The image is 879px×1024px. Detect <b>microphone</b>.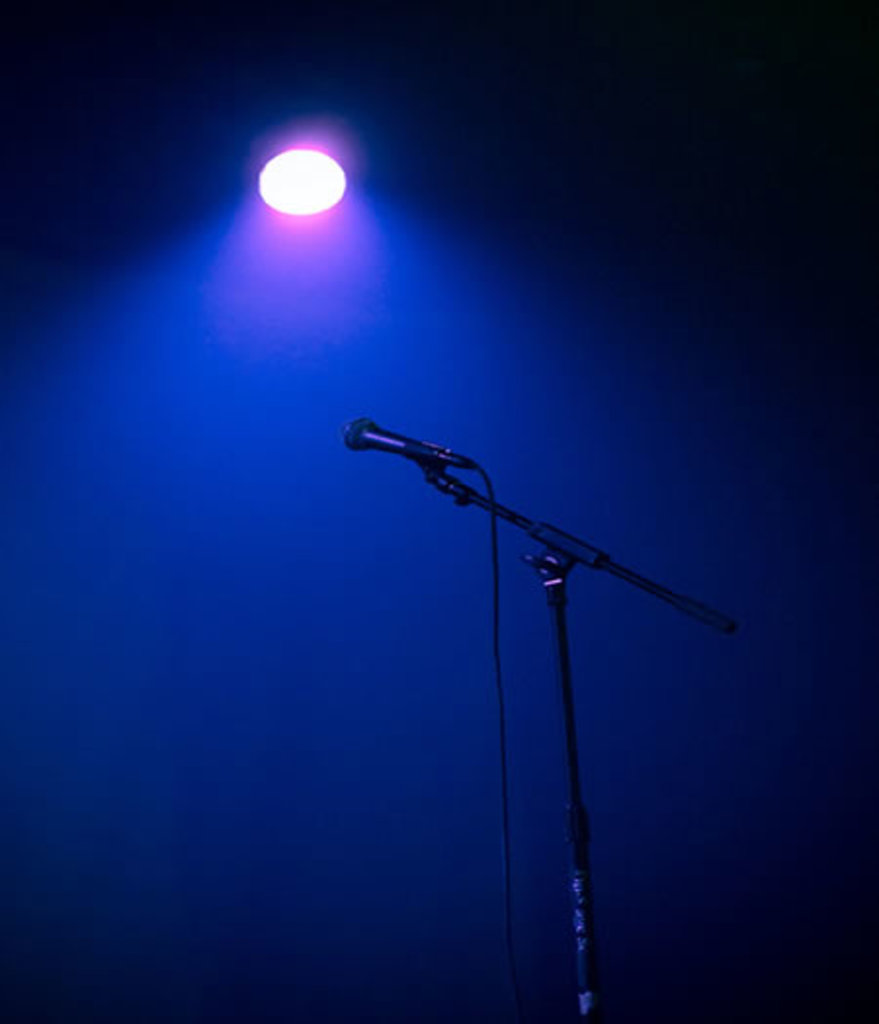
Detection: <region>340, 405, 496, 489</region>.
